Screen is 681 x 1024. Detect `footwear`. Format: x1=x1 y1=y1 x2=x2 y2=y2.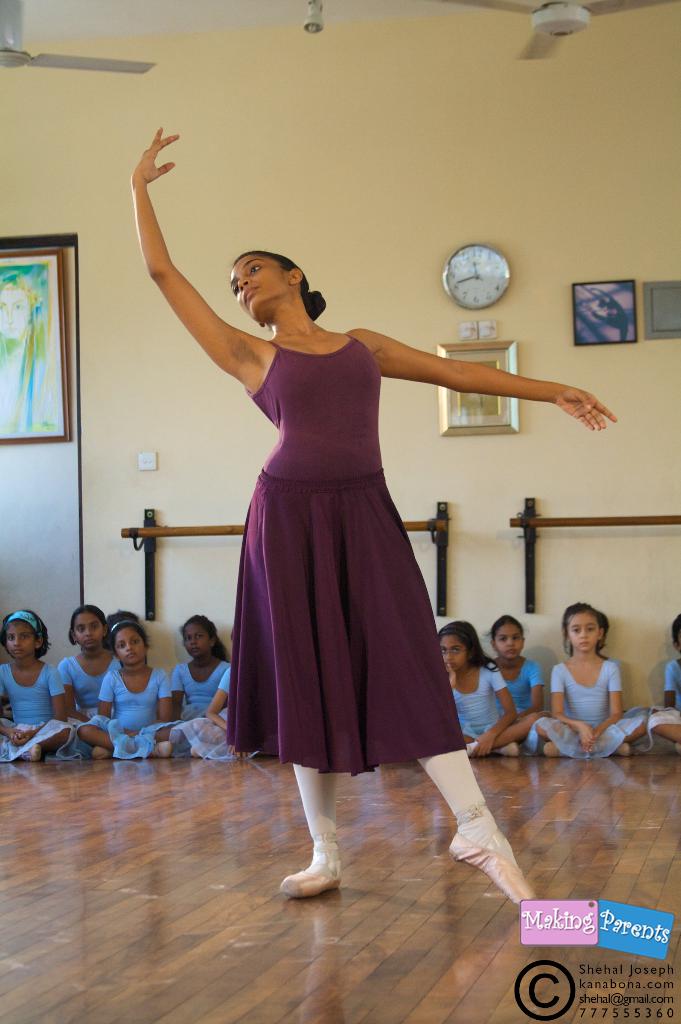
x1=280 y1=865 x2=340 y2=896.
